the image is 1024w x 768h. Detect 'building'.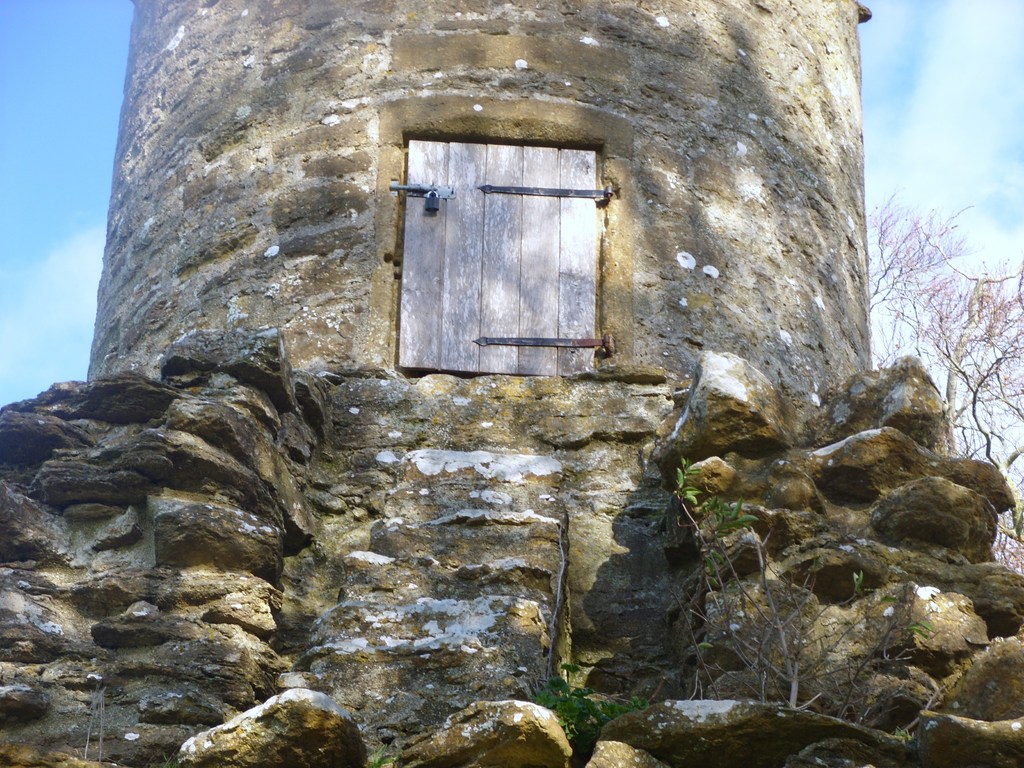
Detection: {"x1": 86, "y1": 0, "x2": 874, "y2": 388}.
